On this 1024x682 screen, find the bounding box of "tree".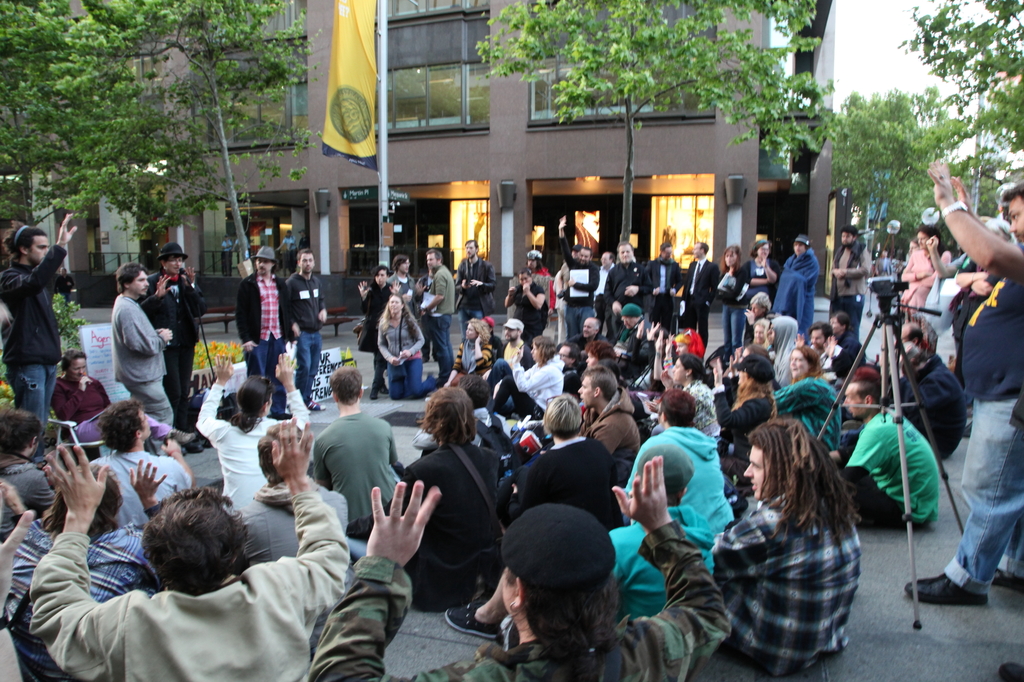
Bounding box: detection(913, 0, 1023, 197).
